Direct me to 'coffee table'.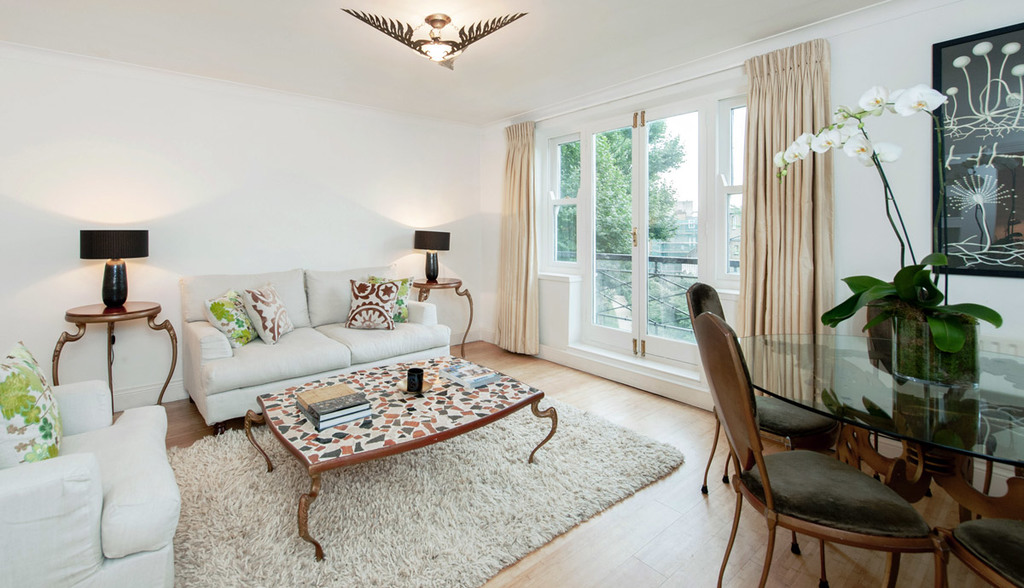
Direction: rect(223, 334, 584, 571).
